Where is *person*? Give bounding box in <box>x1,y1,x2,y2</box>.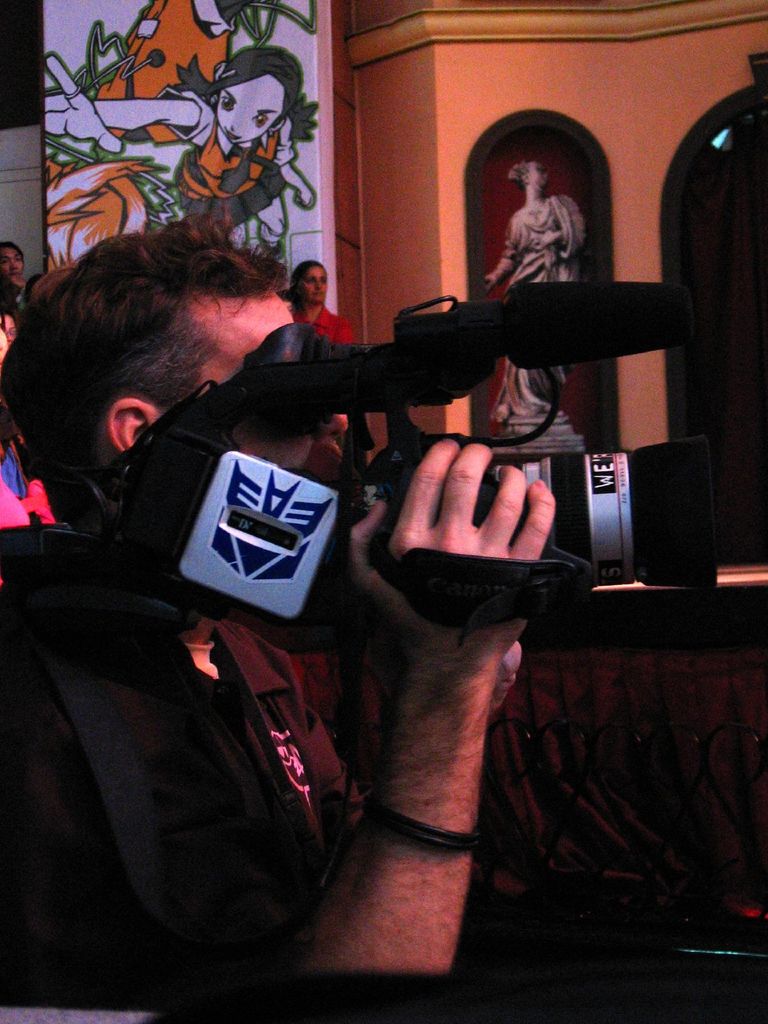
<box>479,159,584,417</box>.
